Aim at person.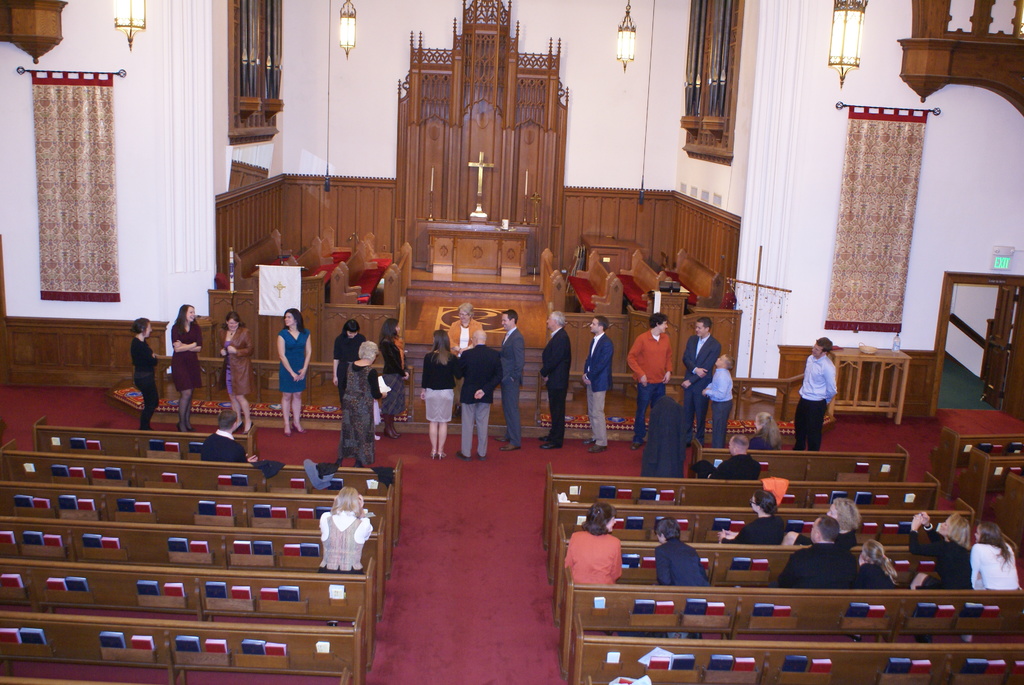
Aimed at (444, 303, 486, 411).
